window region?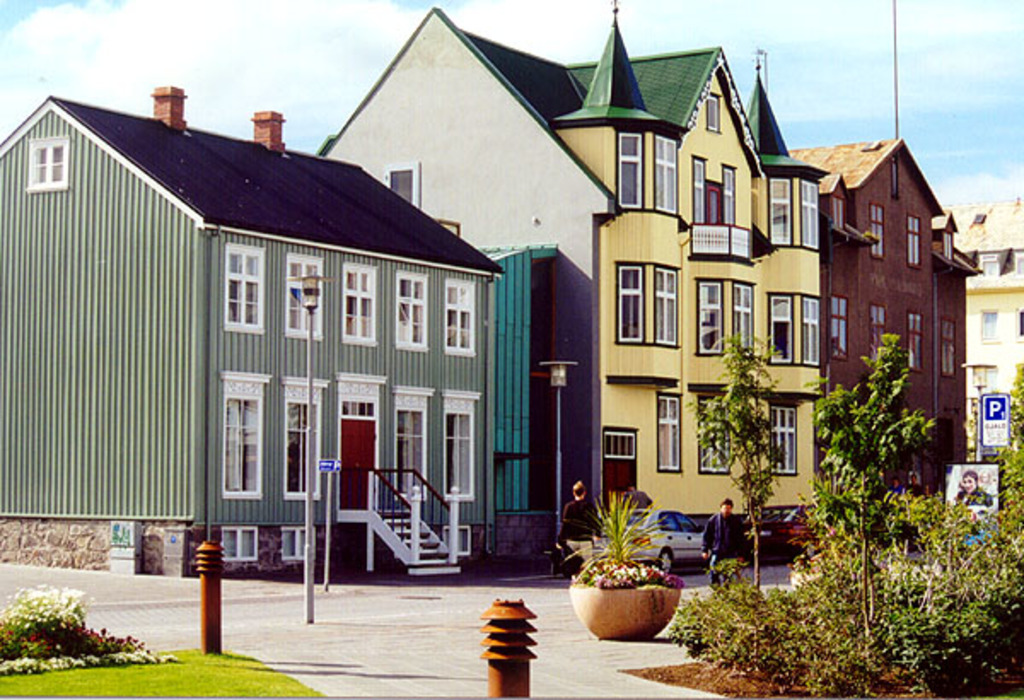
975:369:995:400
